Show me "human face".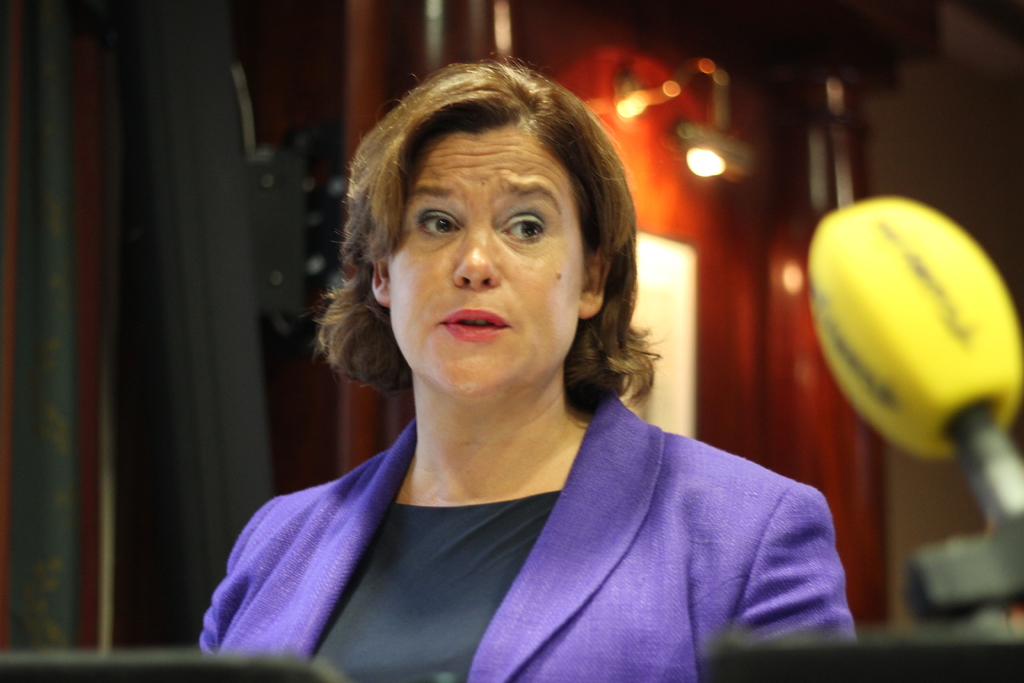
"human face" is here: BBox(384, 136, 582, 404).
